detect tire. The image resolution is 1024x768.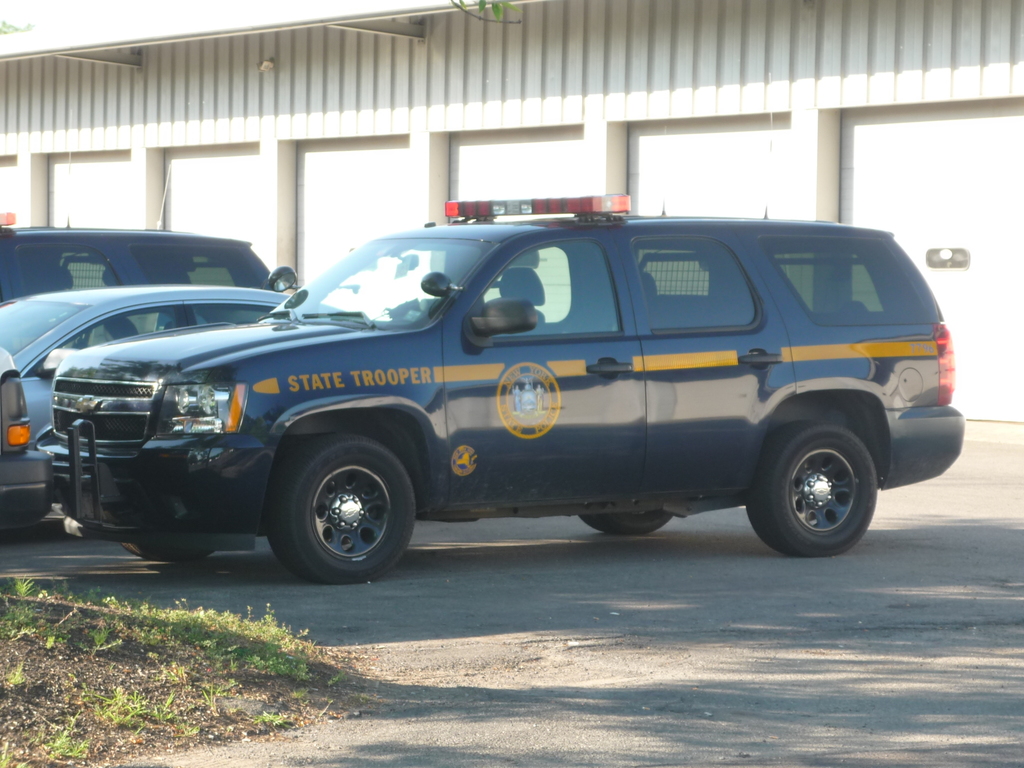
746,420,874,553.
